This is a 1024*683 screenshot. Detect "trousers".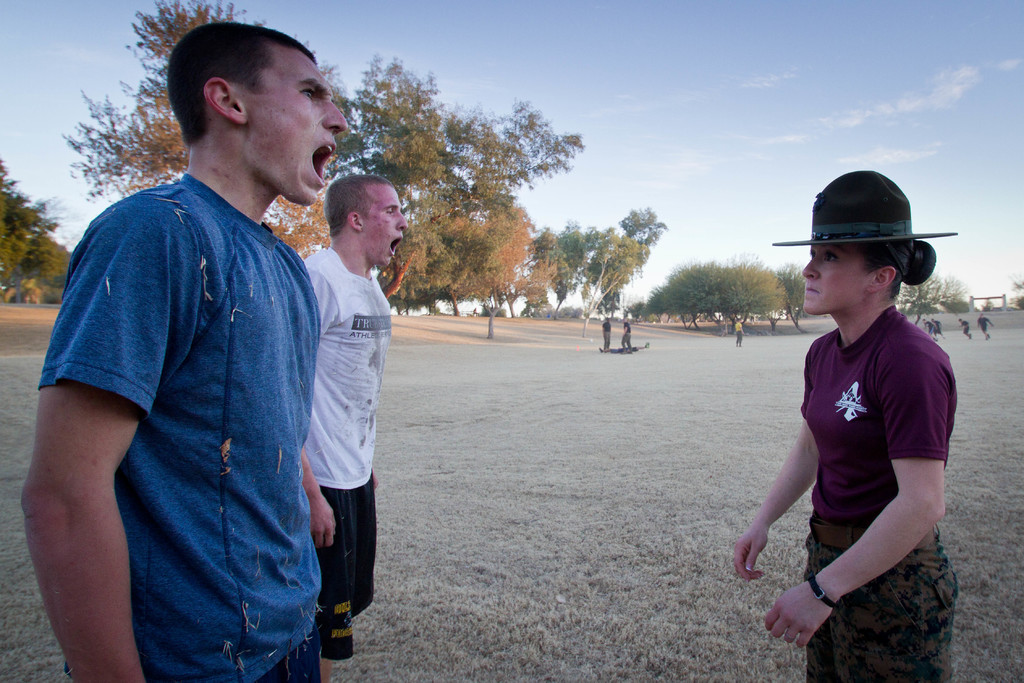
(x1=604, y1=334, x2=611, y2=349).
